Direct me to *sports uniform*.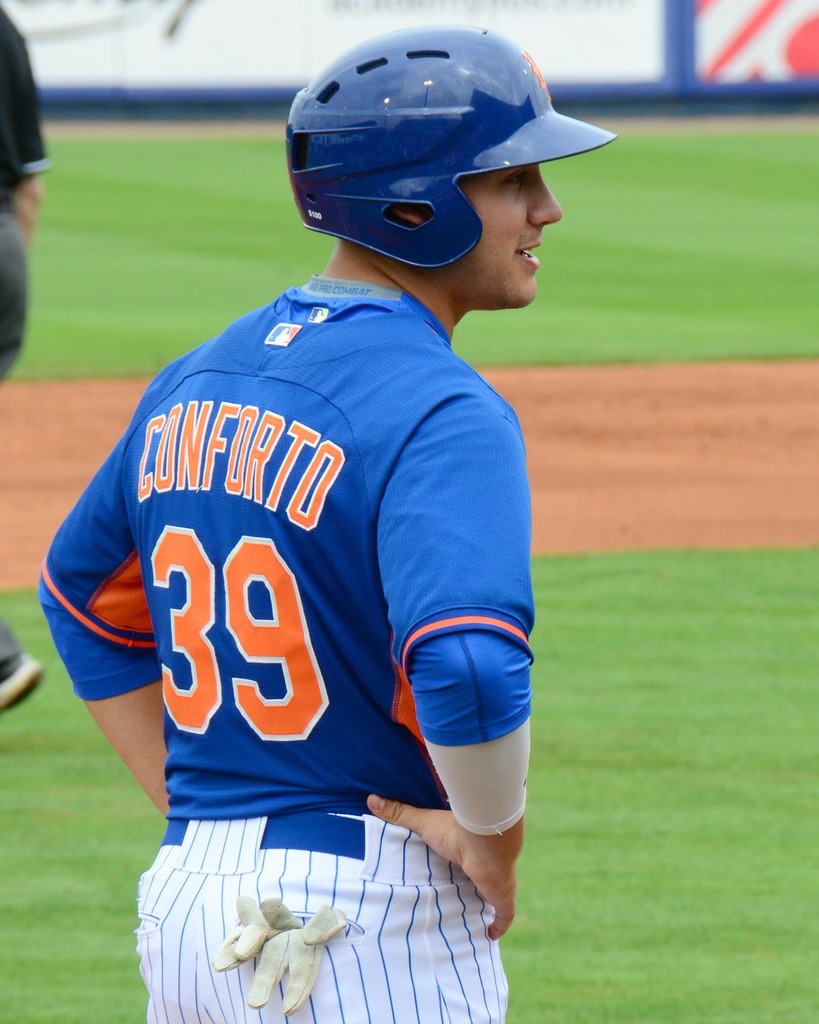
Direction: {"x1": 0, "y1": 0, "x2": 60, "y2": 720}.
